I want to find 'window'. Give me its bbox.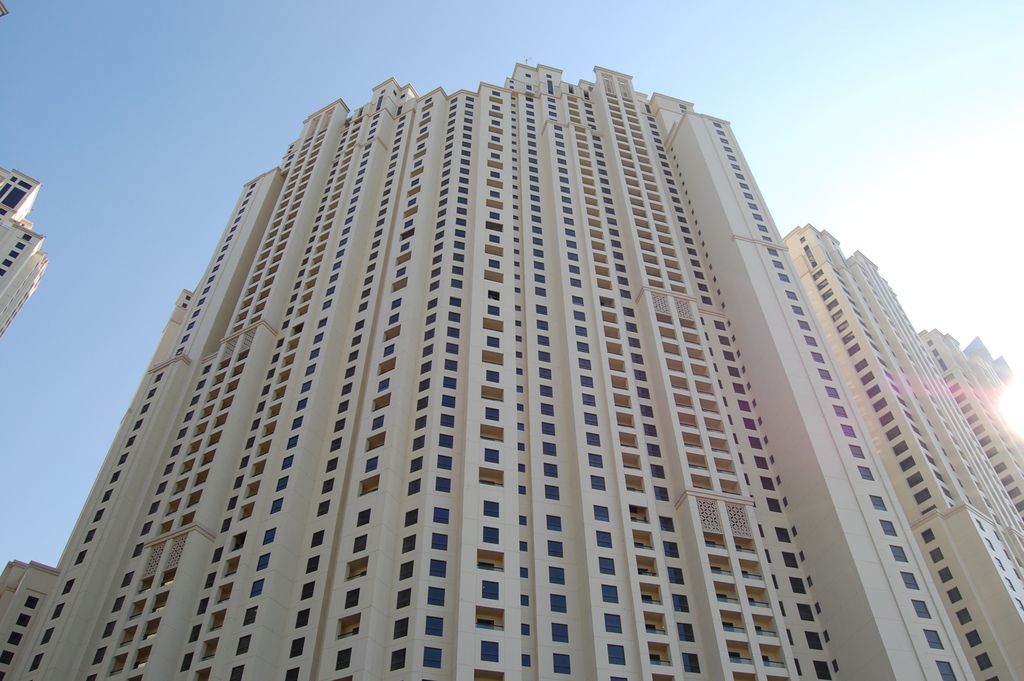
[382,194,388,204].
